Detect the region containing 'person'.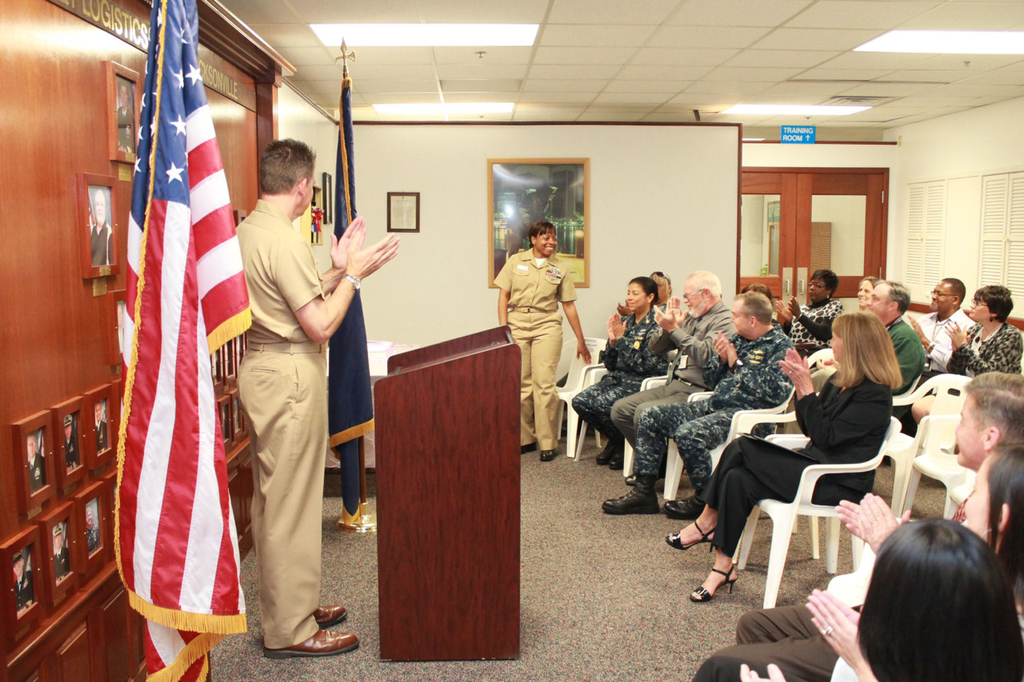
862 281 870 308.
